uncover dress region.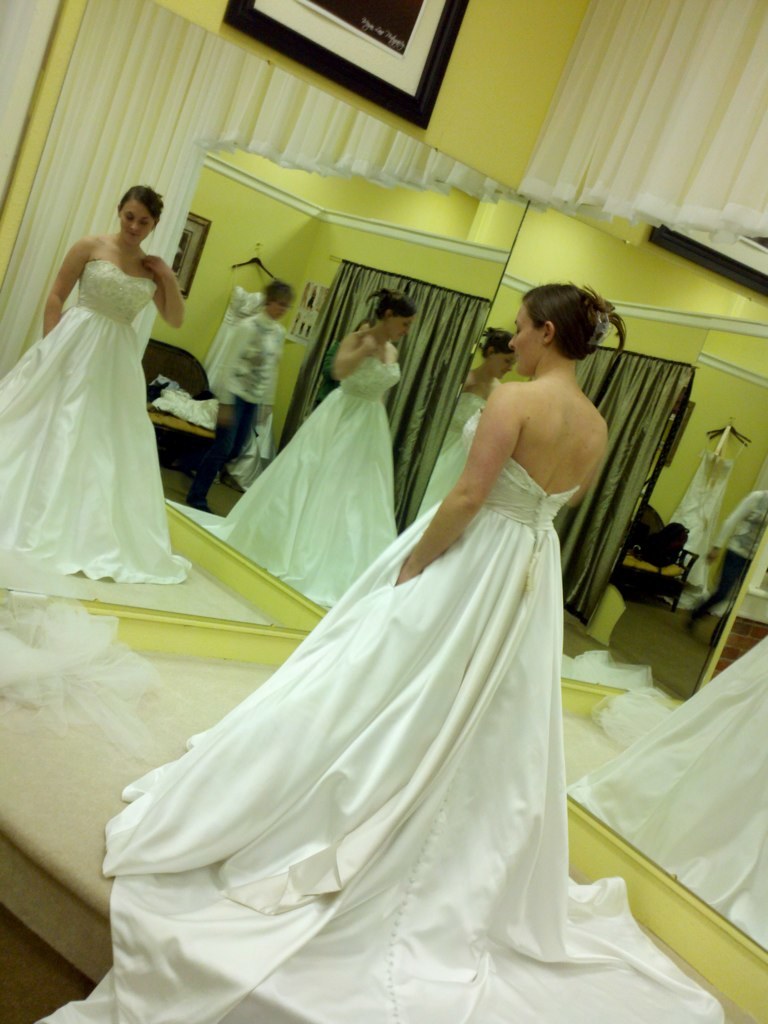
Uncovered: bbox=(34, 400, 716, 1023).
